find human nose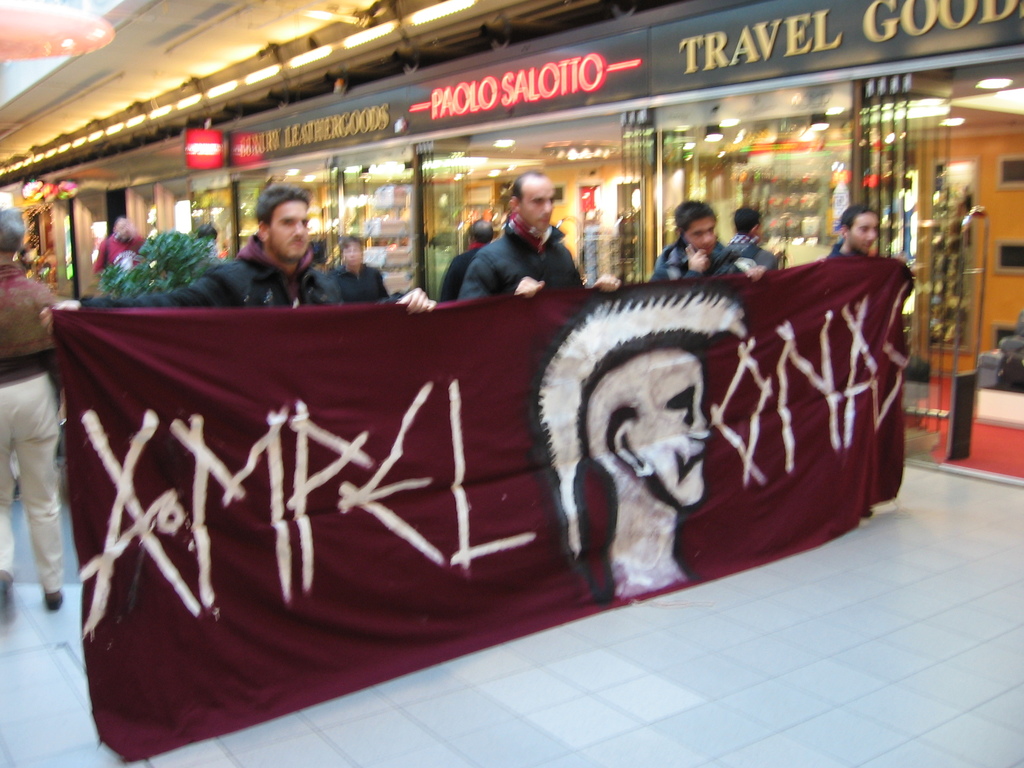
select_region(703, 232, 714, 243)
